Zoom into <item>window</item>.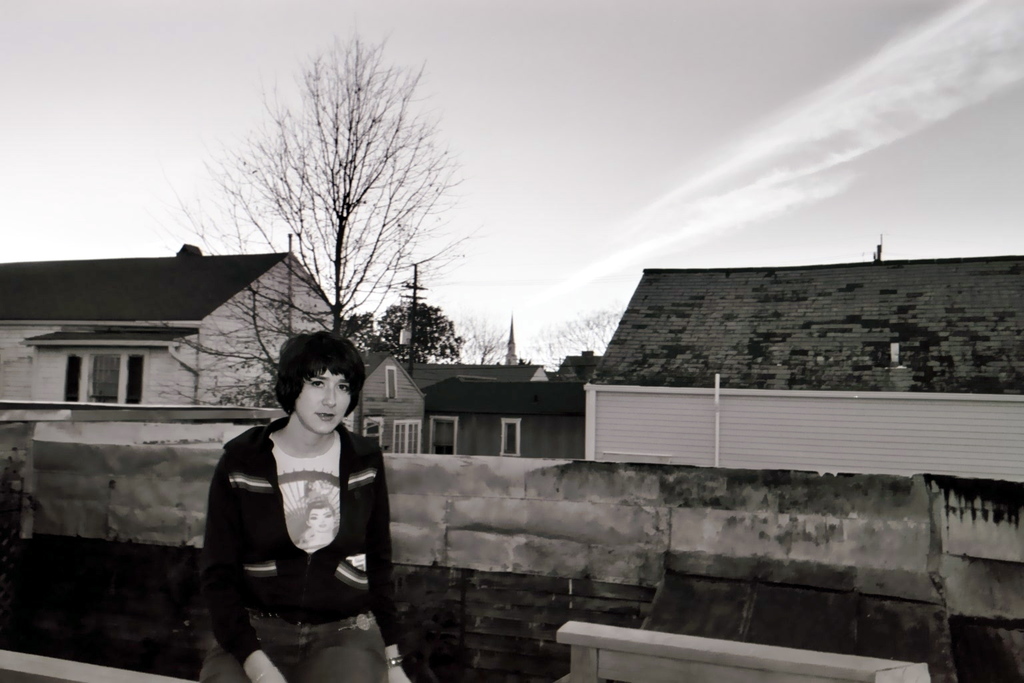
Zoom target: left=503, top=420, right=521, bottom=457.
